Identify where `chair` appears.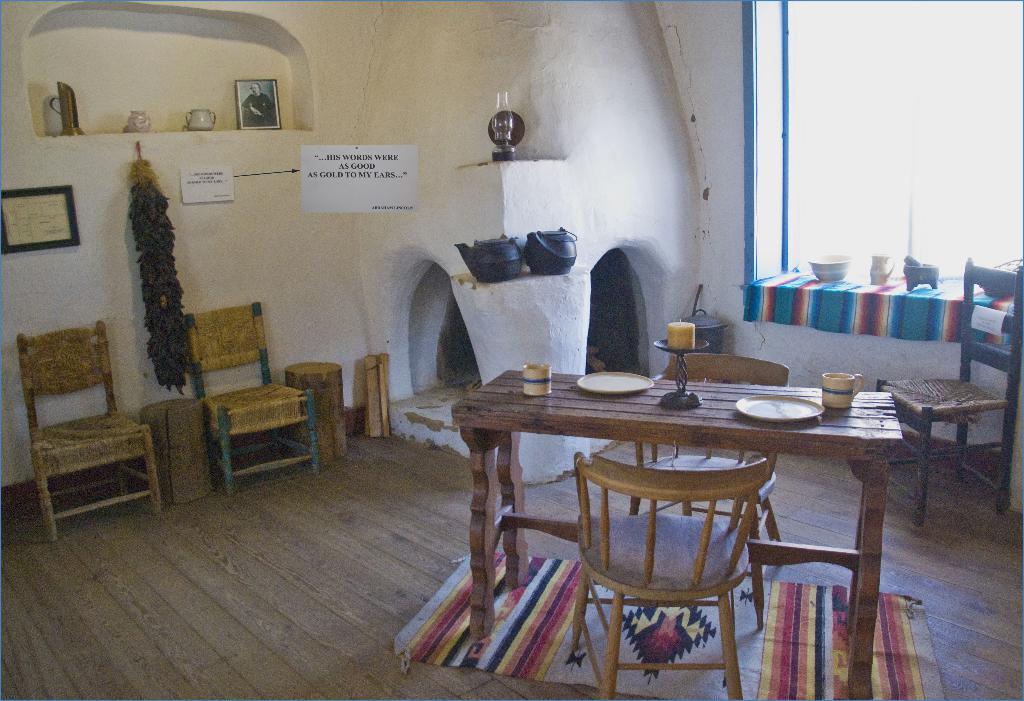
Appears at x1=185, y1=302, x2=323, y2=503.
